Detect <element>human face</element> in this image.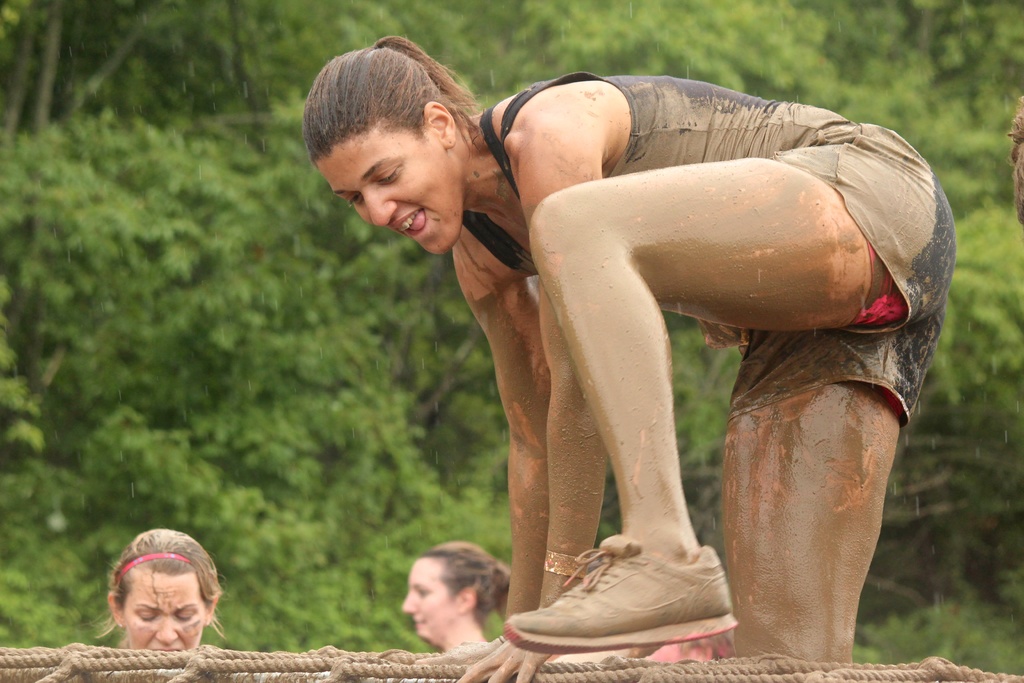
Detection: 401/557/460/641.
